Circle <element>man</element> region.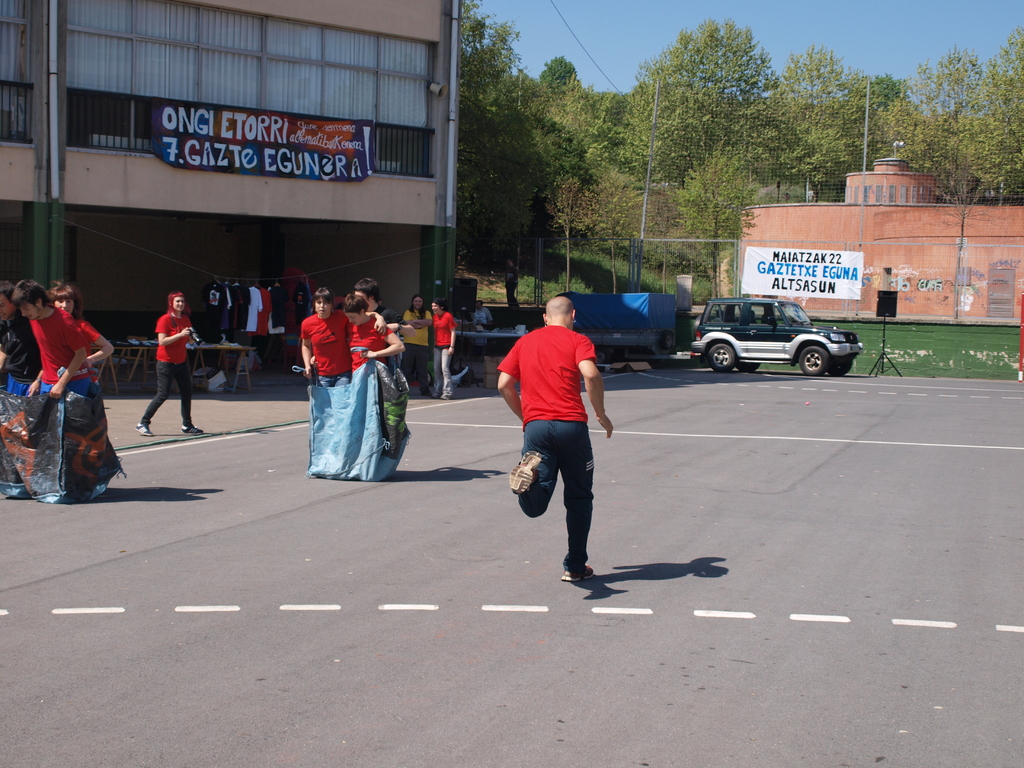
Region: select_region(18, 278, 108, 396).
